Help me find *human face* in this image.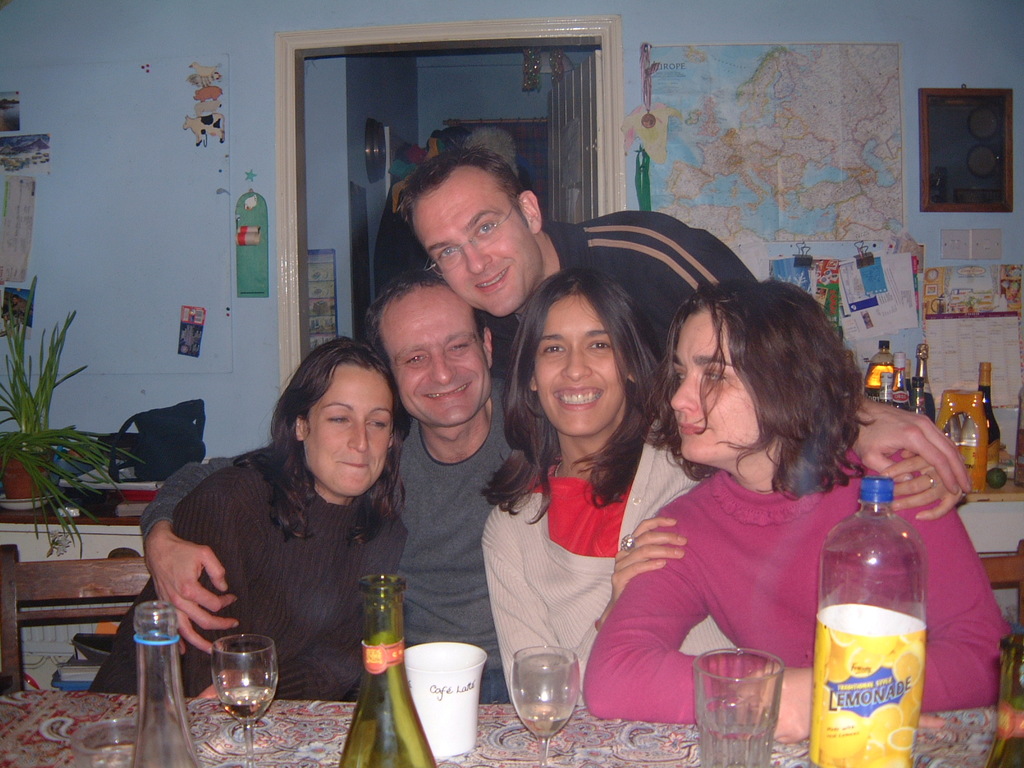
Found it: {"left": 303, "top": 364, "right": 394, "bottom": 500}.
